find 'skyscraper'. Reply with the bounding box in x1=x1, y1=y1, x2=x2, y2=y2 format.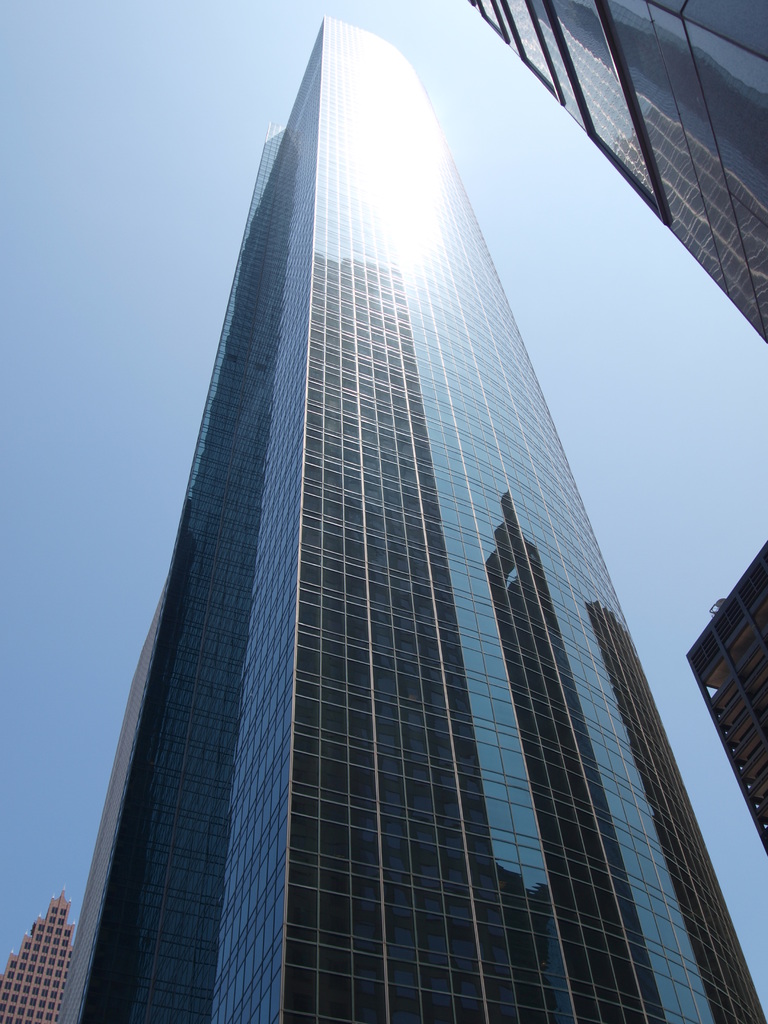
x1=0, y1=883, x2=72, y2=1023.
